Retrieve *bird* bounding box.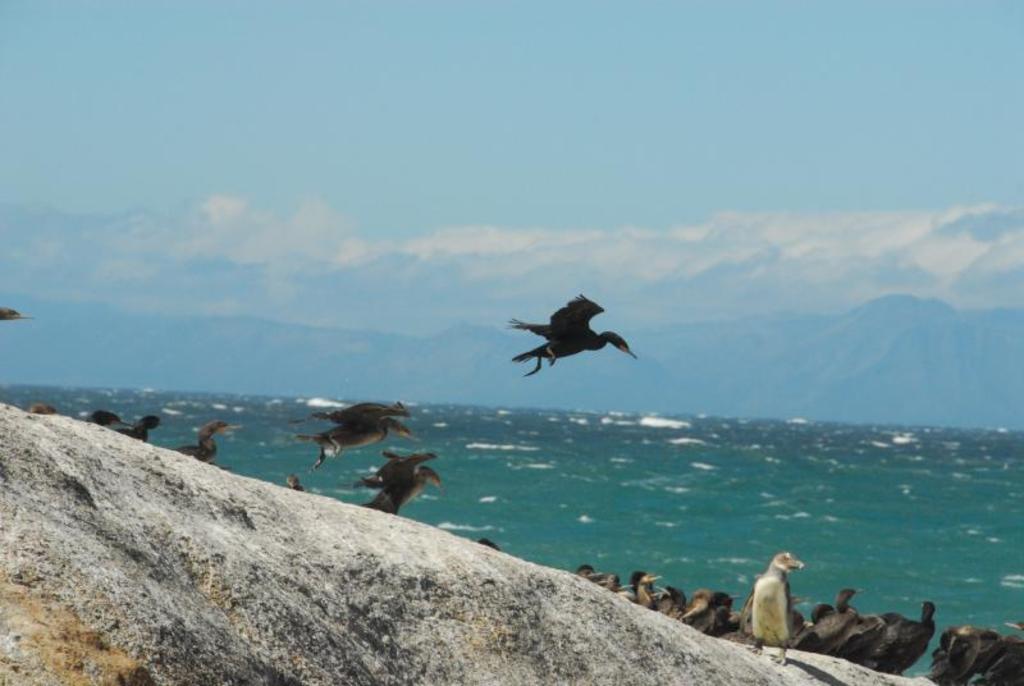
Bounding box: 78, 407, 122, 425.
